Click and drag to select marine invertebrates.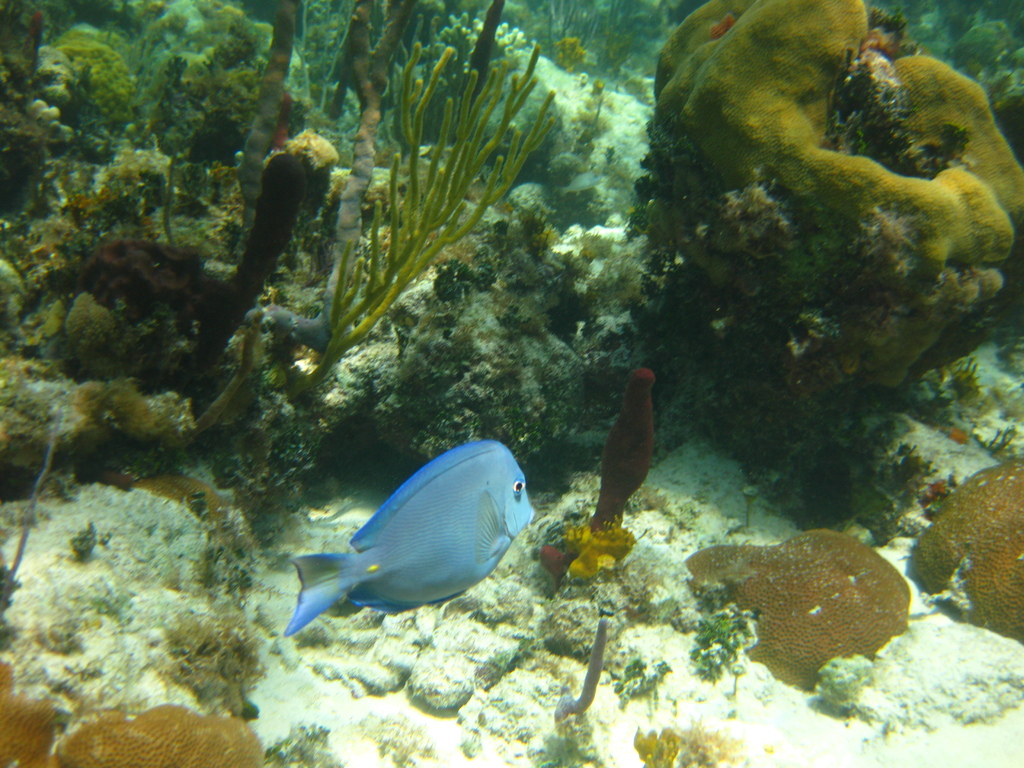
Selection: (left=556, top=360, right=673, bottom=577).
